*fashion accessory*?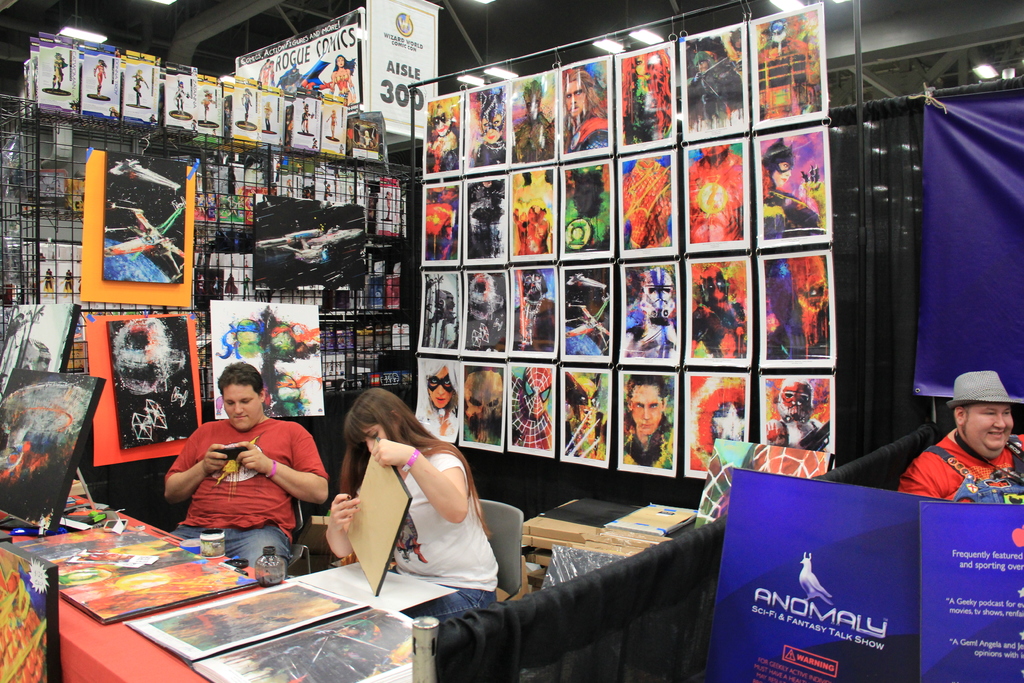
x1=399 y1=445 x2=421 y2=477
